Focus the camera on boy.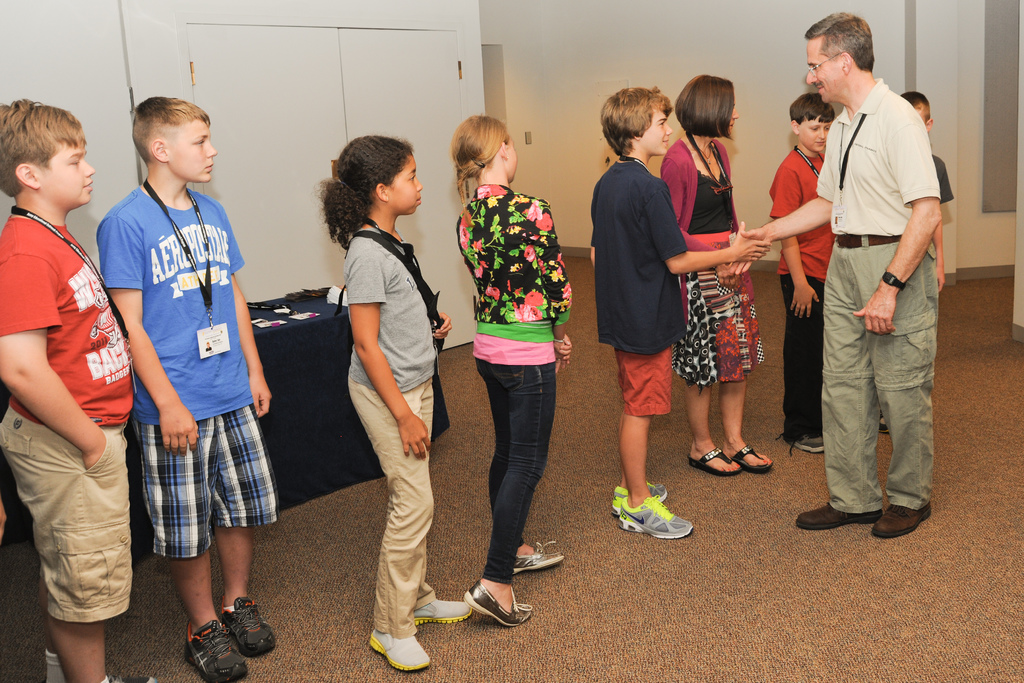
Focus region: 81/93/267/682.
